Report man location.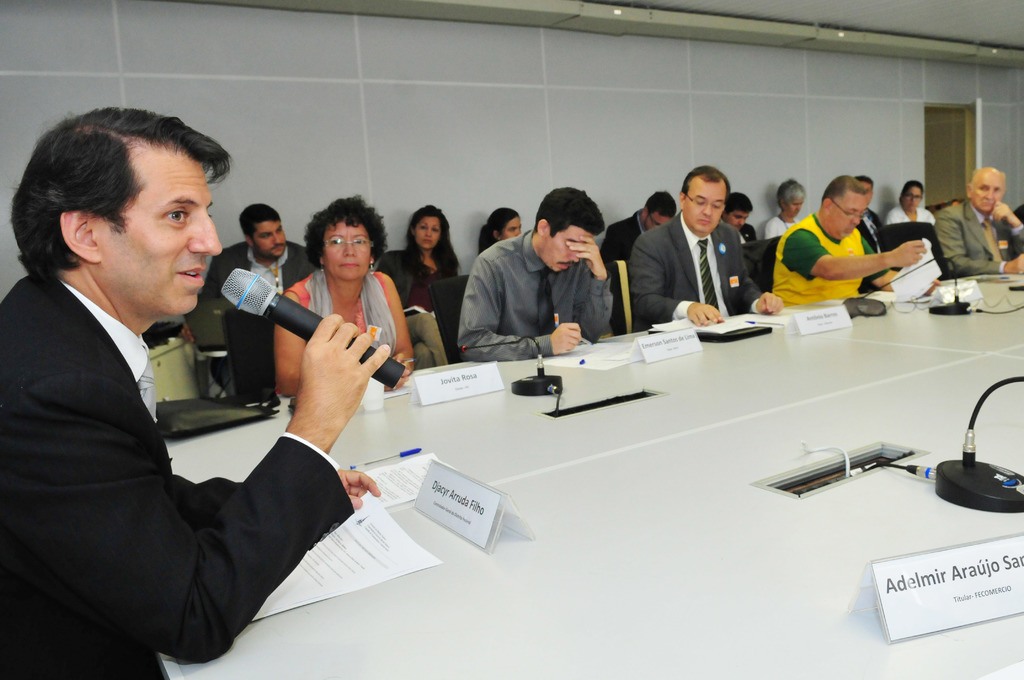
Report: (630, 162, 780, 332).
